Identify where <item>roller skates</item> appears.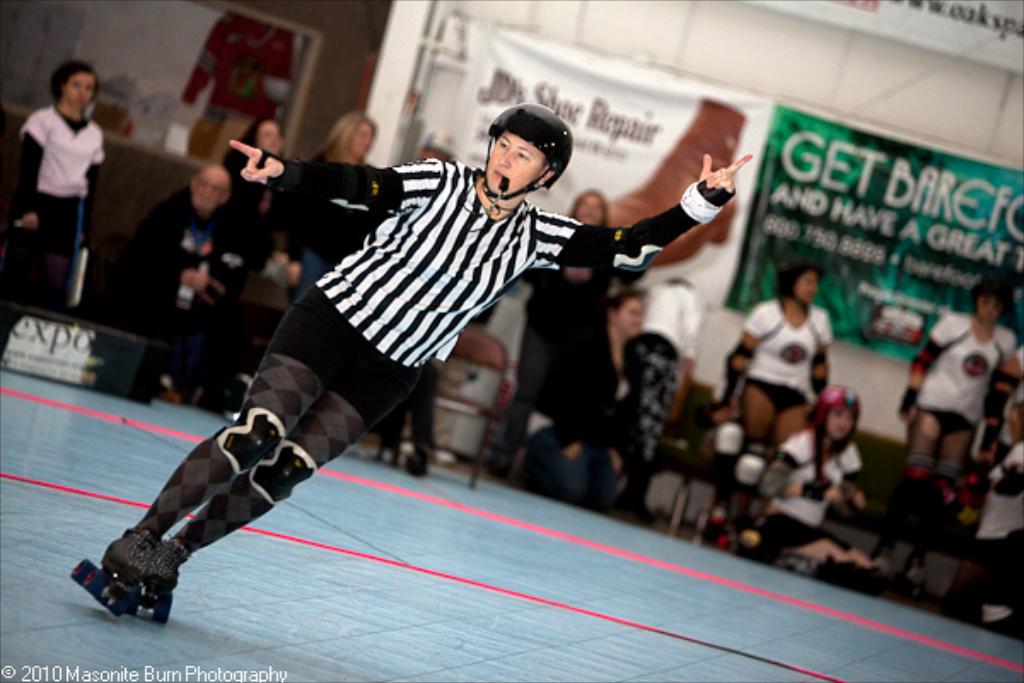
Appears at bbox=(696, 509, 730, 557).
